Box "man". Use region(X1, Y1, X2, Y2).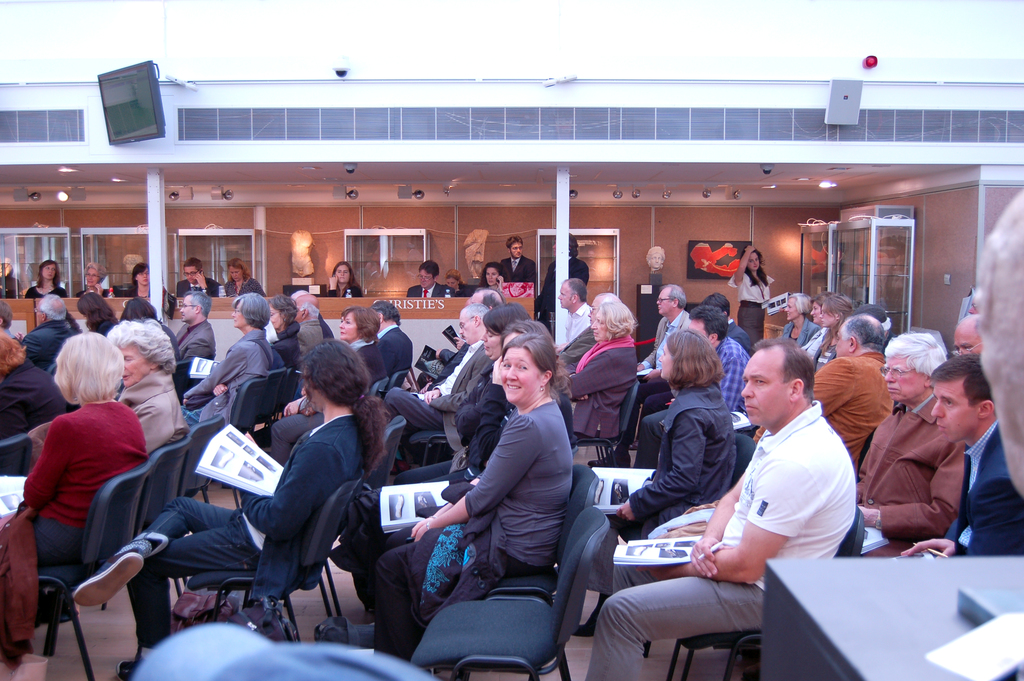
region(584, 340, 857, 680).
